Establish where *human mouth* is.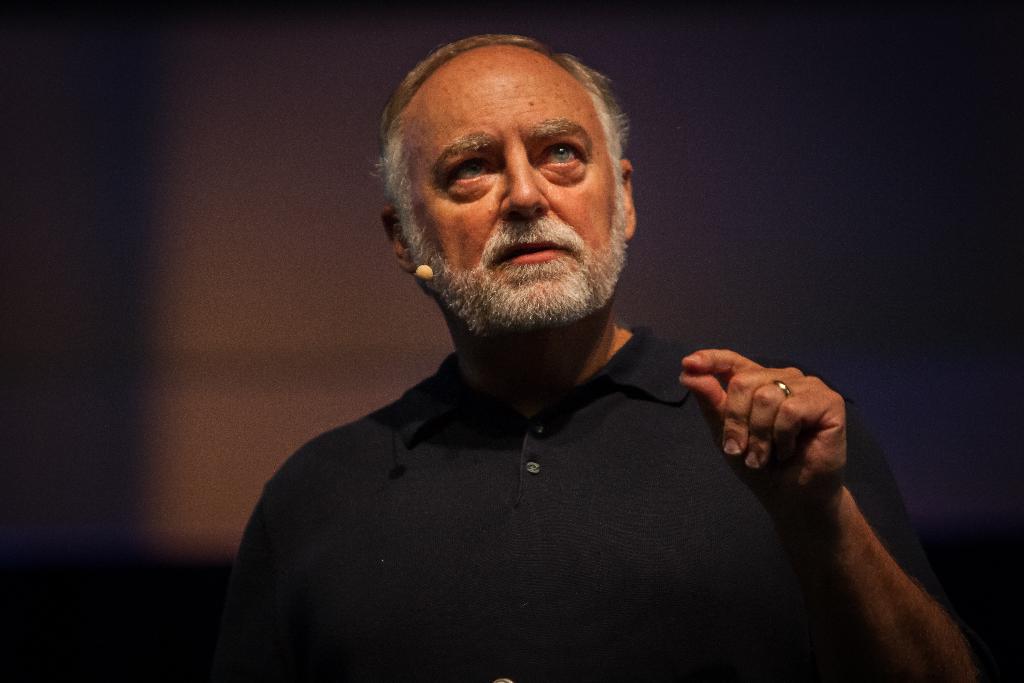
Established at {"x1": 503, "y1": 240, "x2": 566, "y2": 265}.
